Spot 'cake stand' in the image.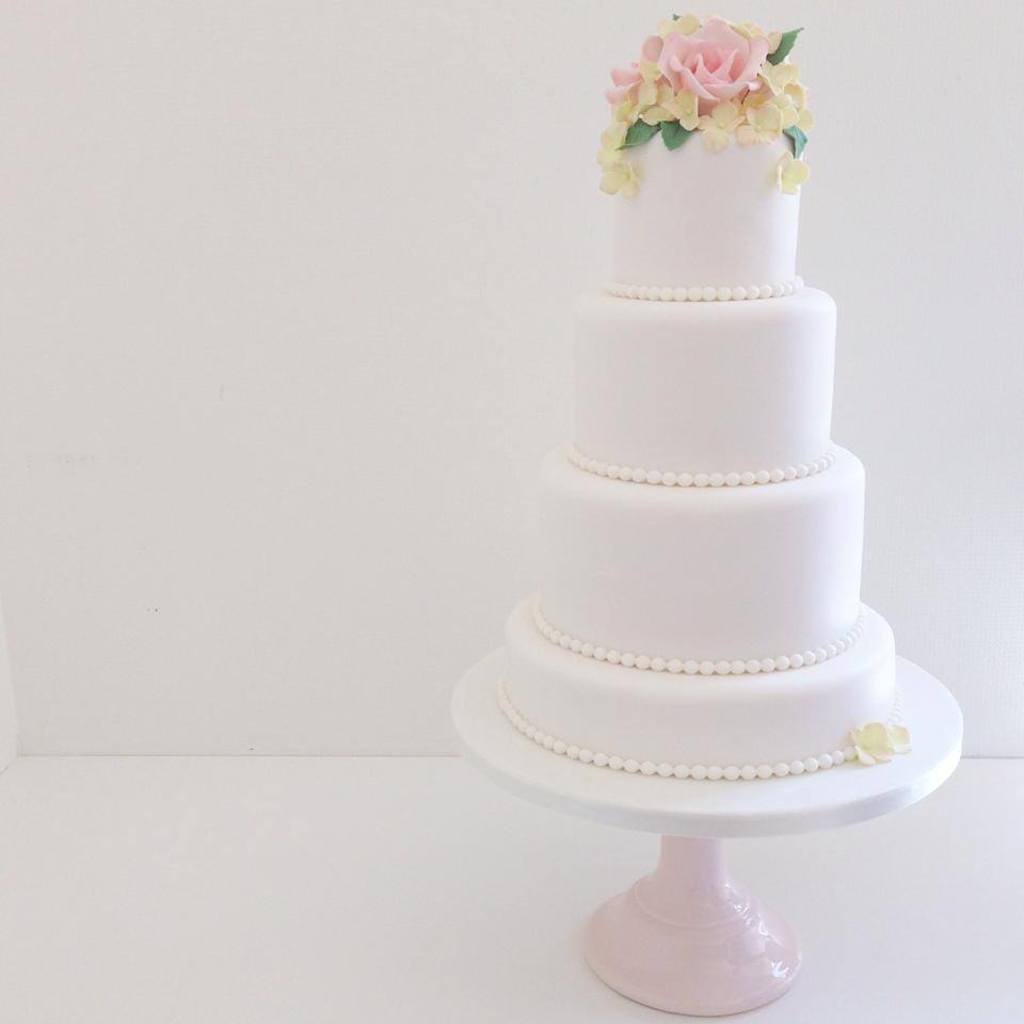
'cake stand' found at select_region(450, 644, 967, 1019).
